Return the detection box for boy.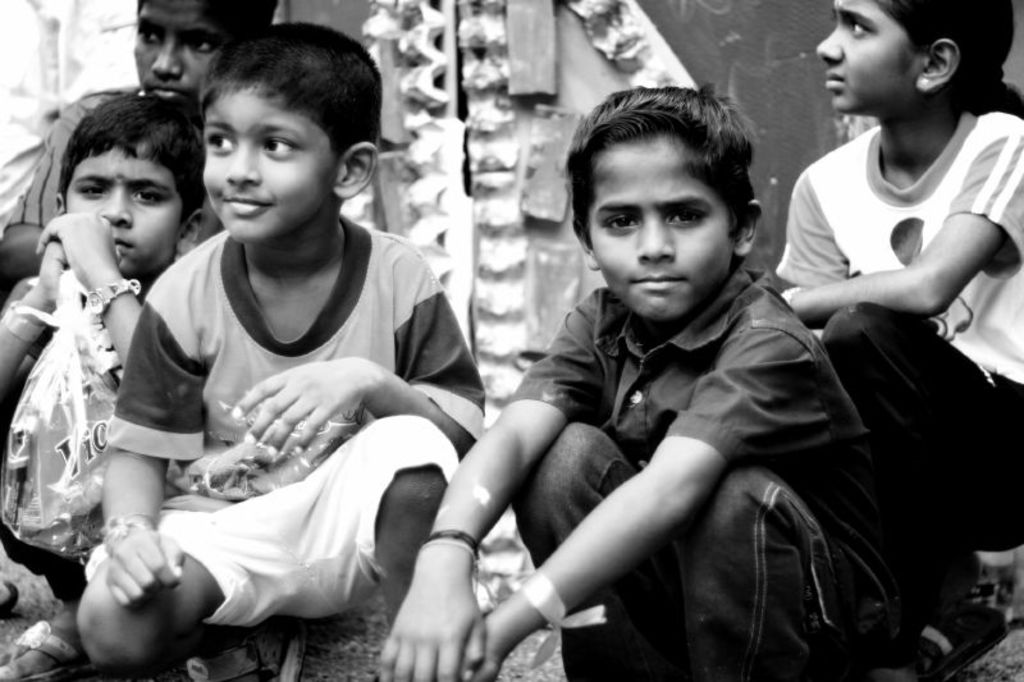
0, 0, 279, 283.
